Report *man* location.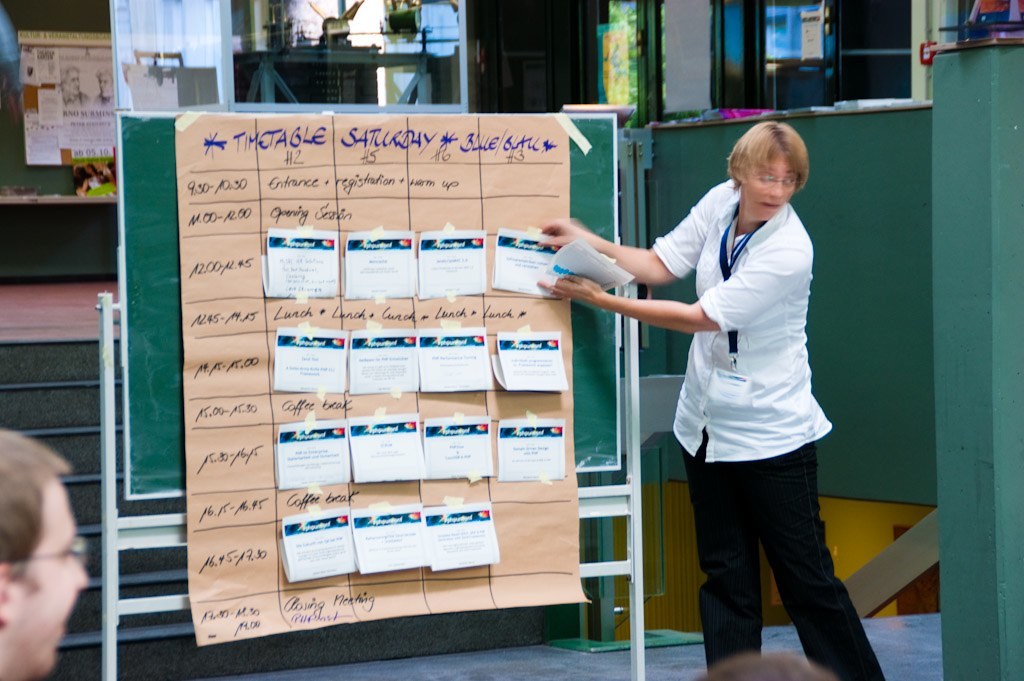
Report: BBox(0, 405, 96, 678).
